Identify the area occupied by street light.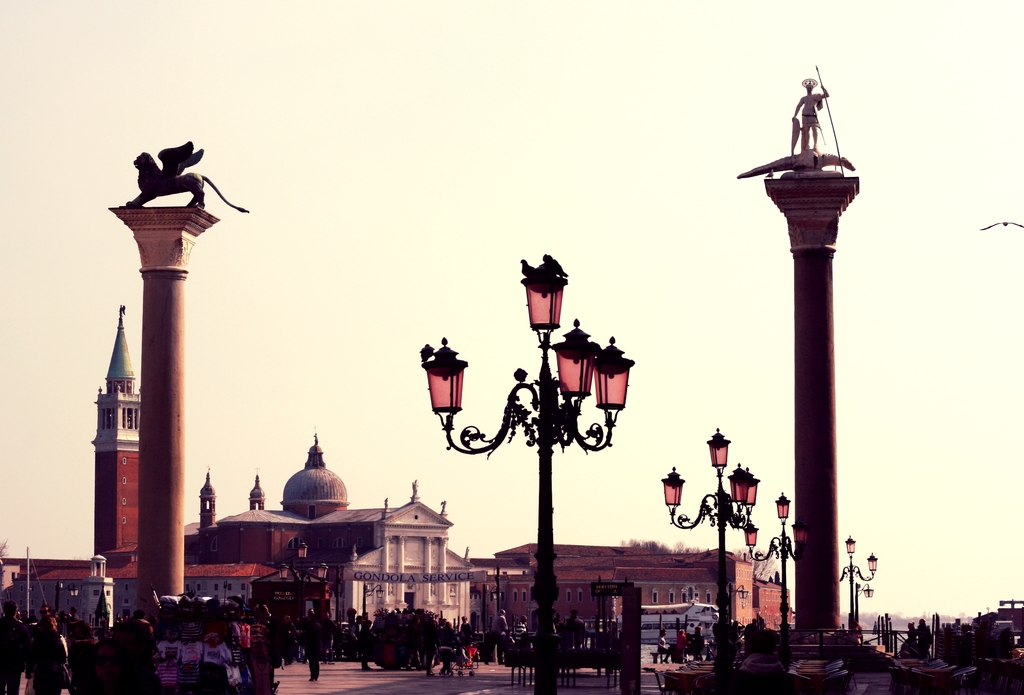
Area: box(734, 41, 875, 680).
